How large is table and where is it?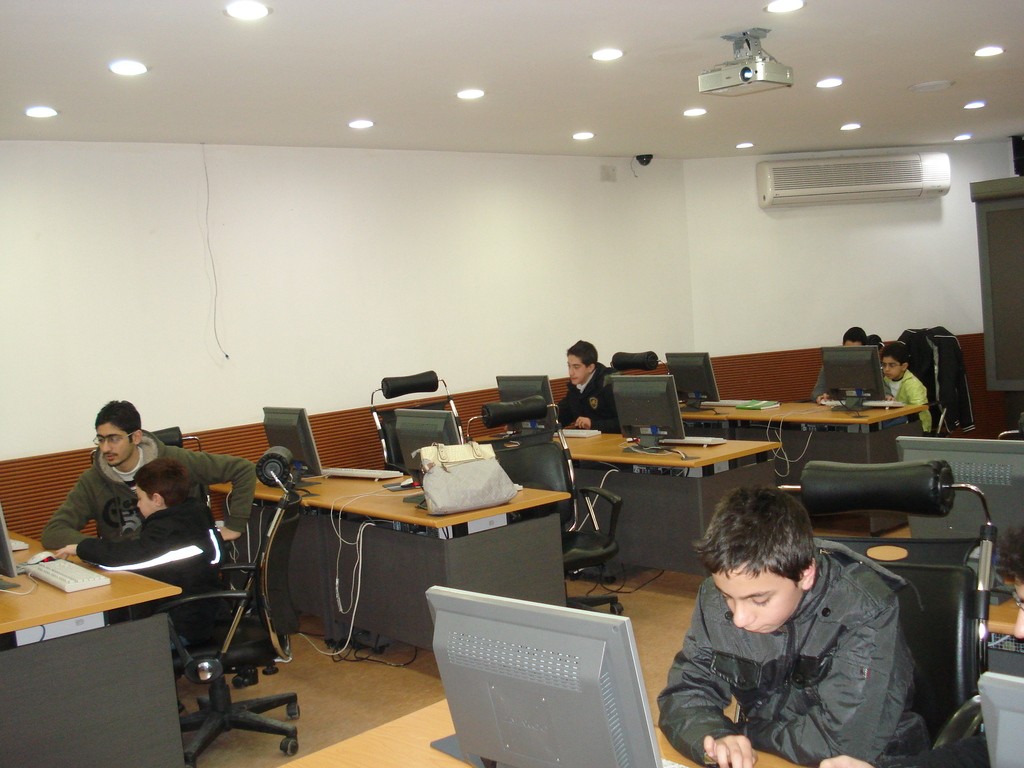
Bounding box: BBox(988, 569, 1023, 680).
